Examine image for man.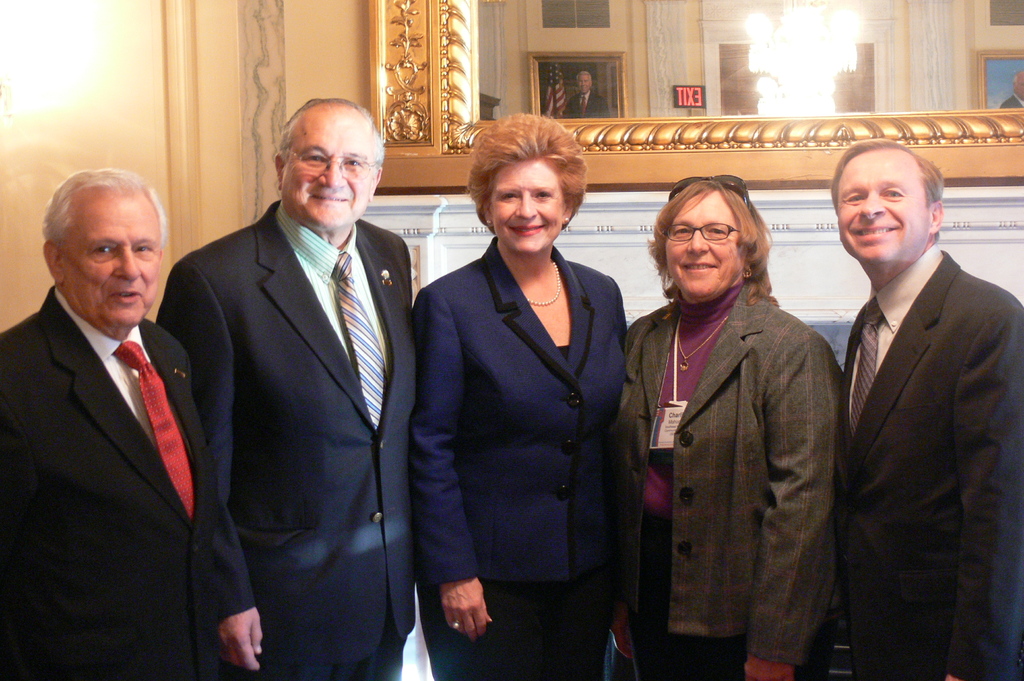
Examination result: (842,136,1023,680).
